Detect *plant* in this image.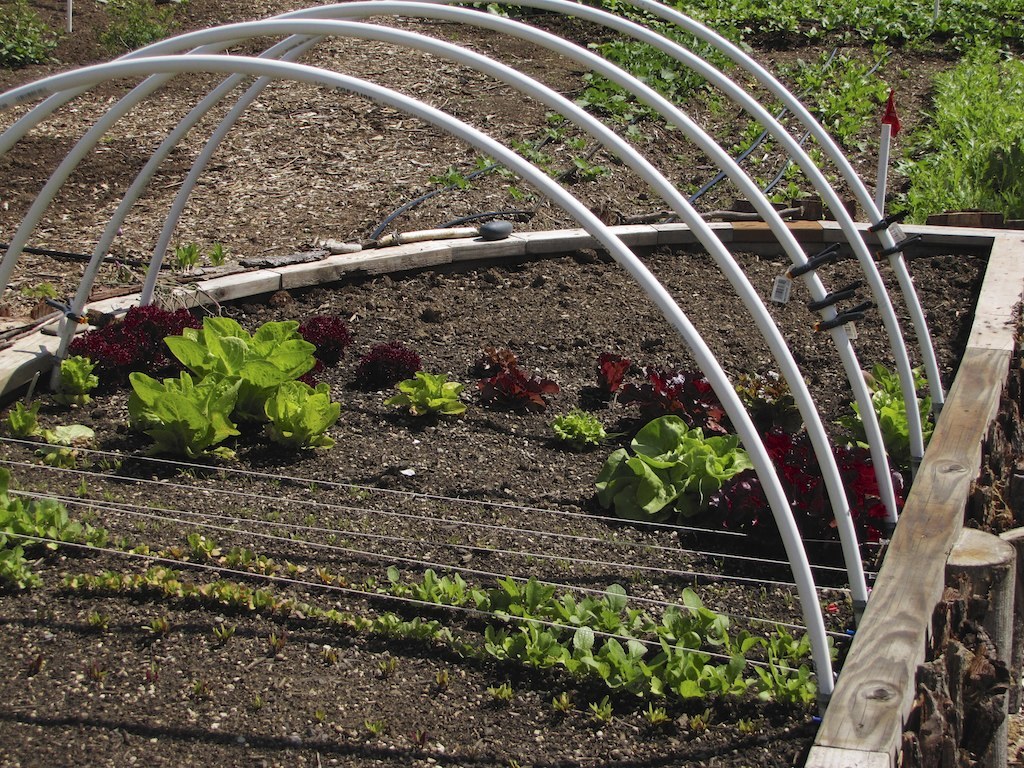
Detection: [x1=383, y1=370, x2=471, y2=415].
